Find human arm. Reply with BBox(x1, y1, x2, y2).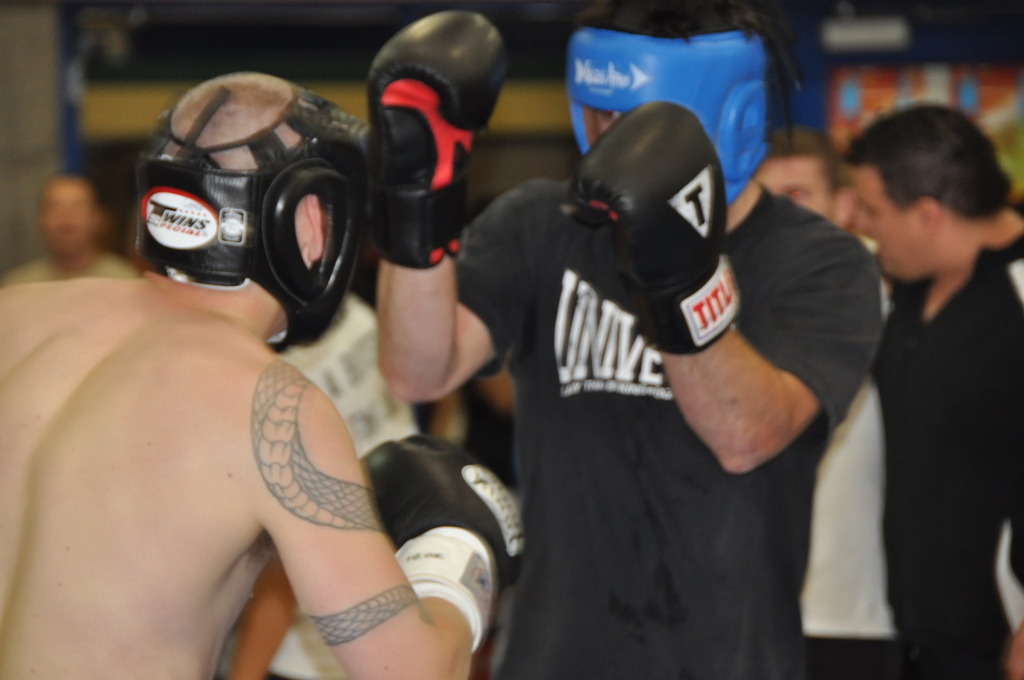
BBox(673, 102, 886, 485).
